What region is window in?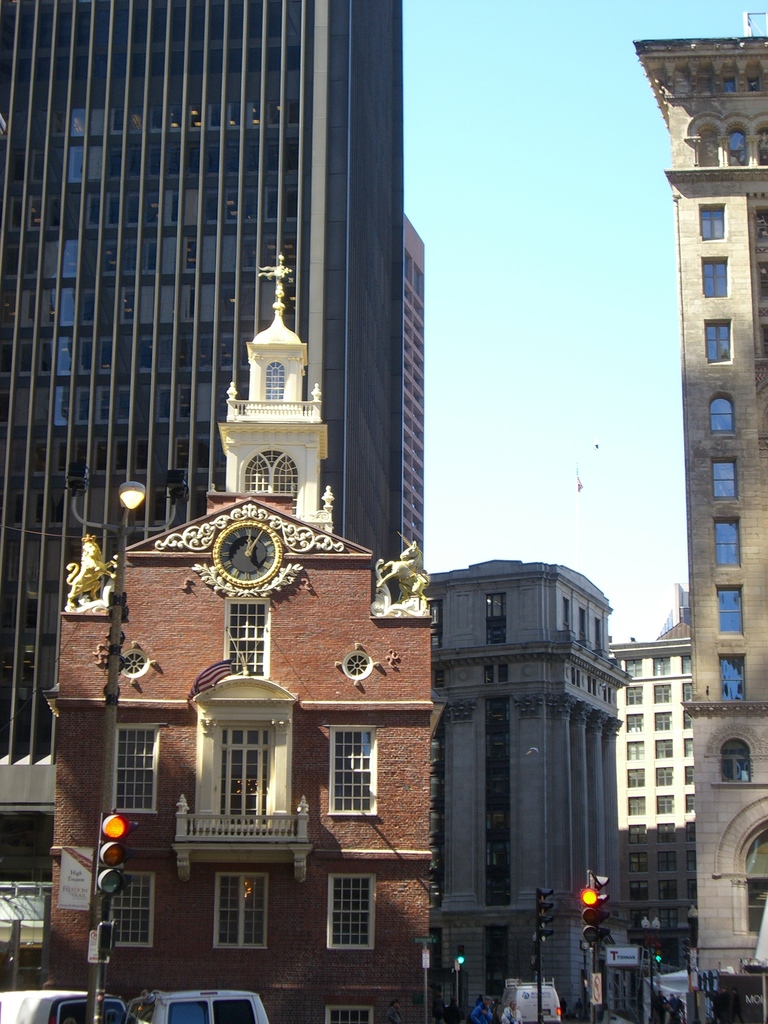
box(332, 727, 382, 822).
